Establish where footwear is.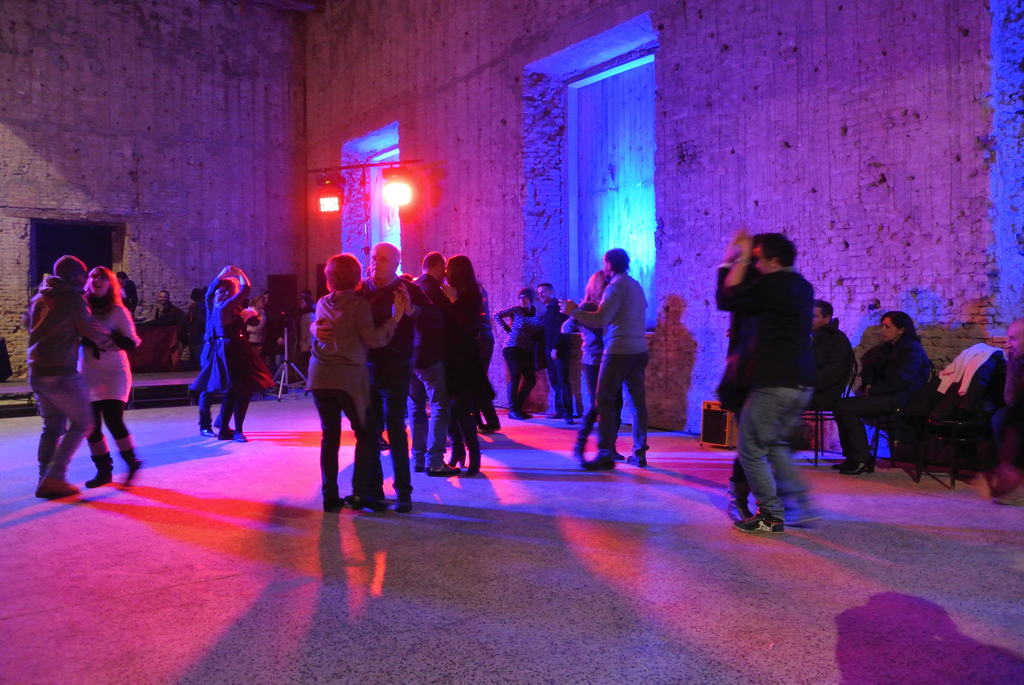
Established at 200:426:216:438.
